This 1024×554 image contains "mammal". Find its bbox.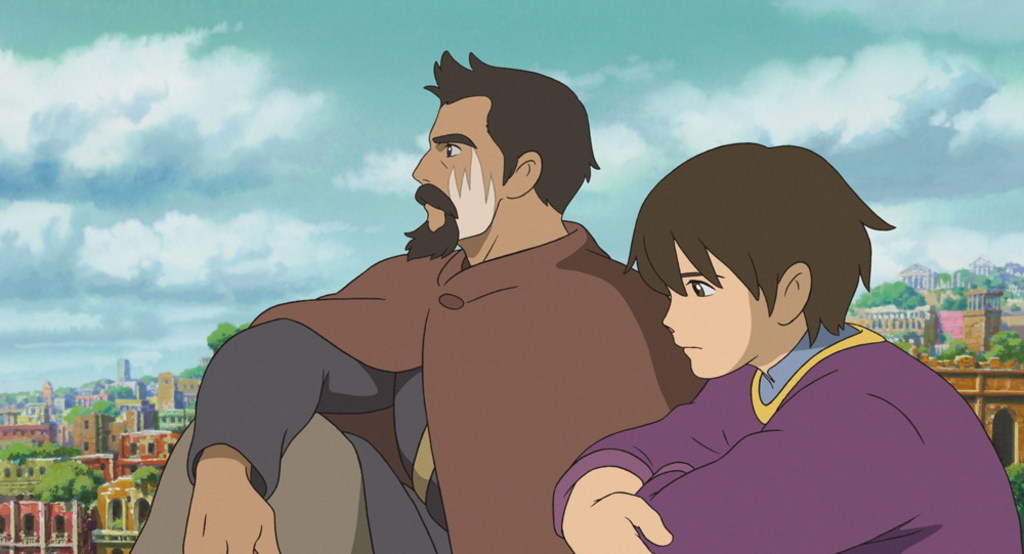
Rect(528, 162, 1010, 542).
